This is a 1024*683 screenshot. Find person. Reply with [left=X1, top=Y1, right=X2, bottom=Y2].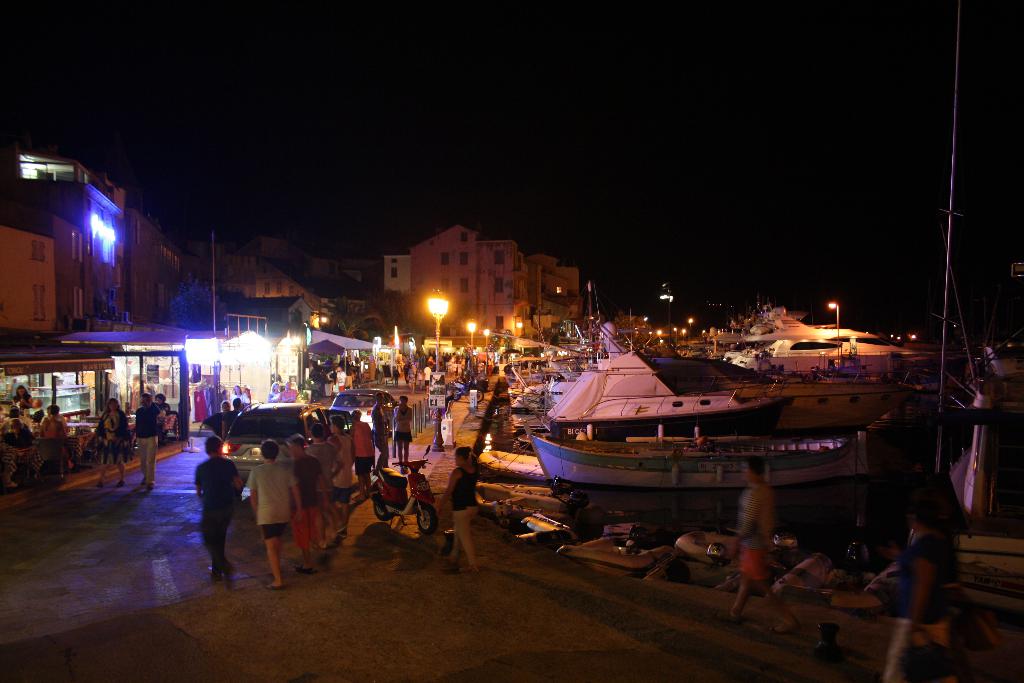
[left=32, top=396, right=44, bottom=425].
